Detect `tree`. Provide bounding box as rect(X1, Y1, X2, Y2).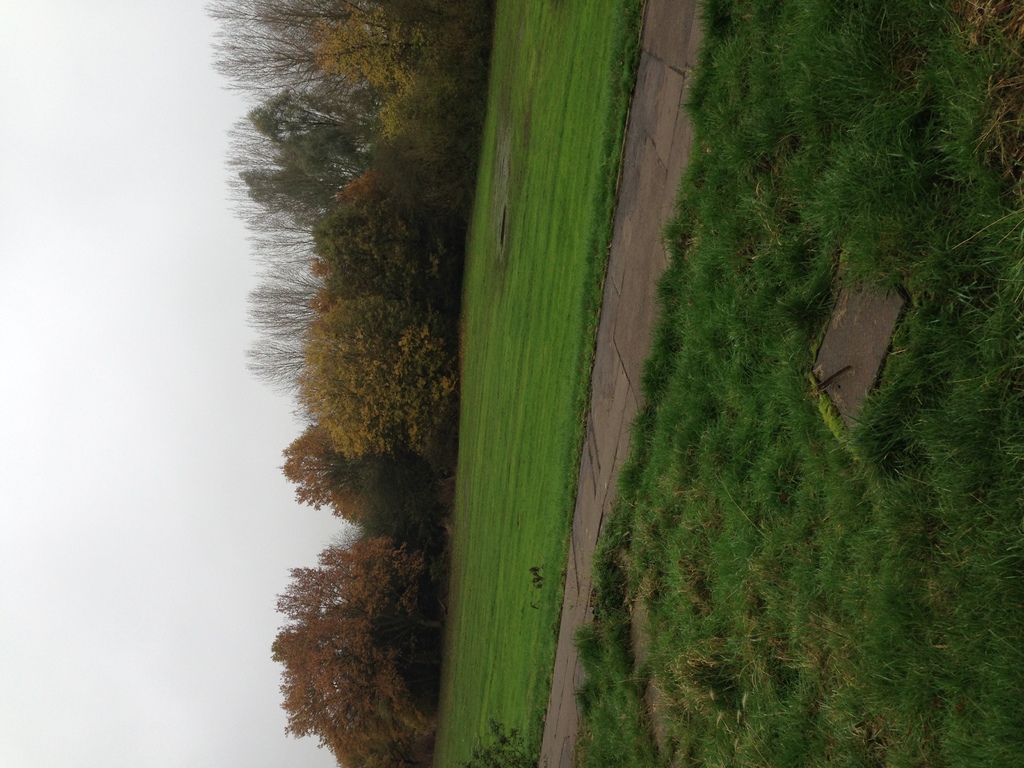
rect(294, 2, 503, 104).
